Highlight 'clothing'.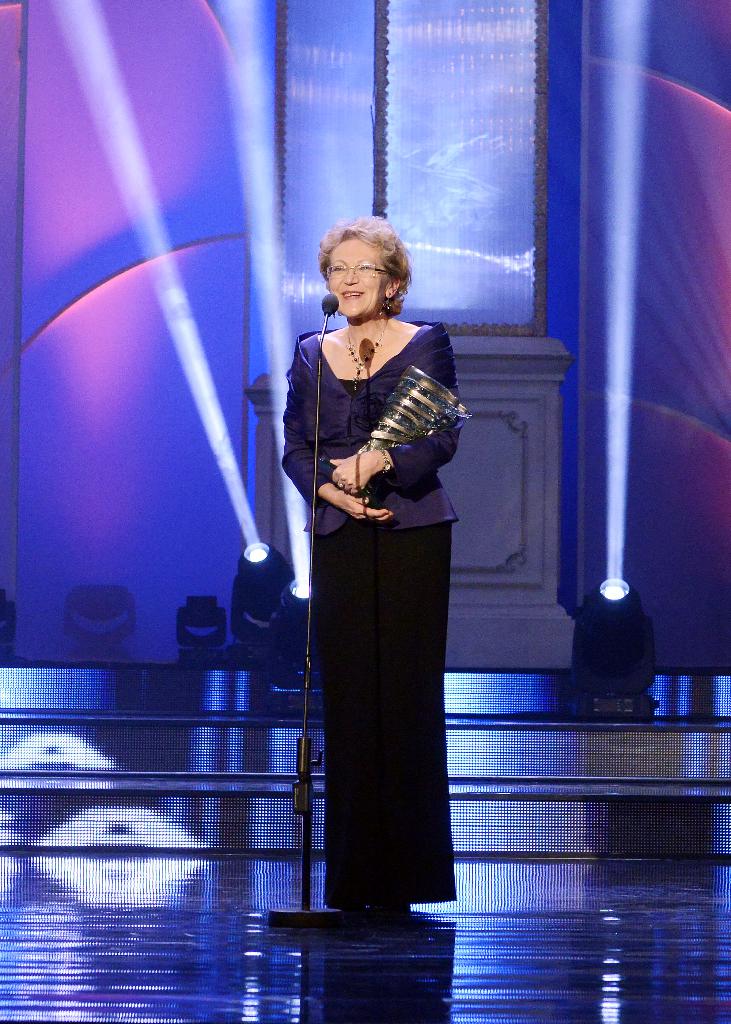
Highlighted region: box(281, 275, 474, 916).
